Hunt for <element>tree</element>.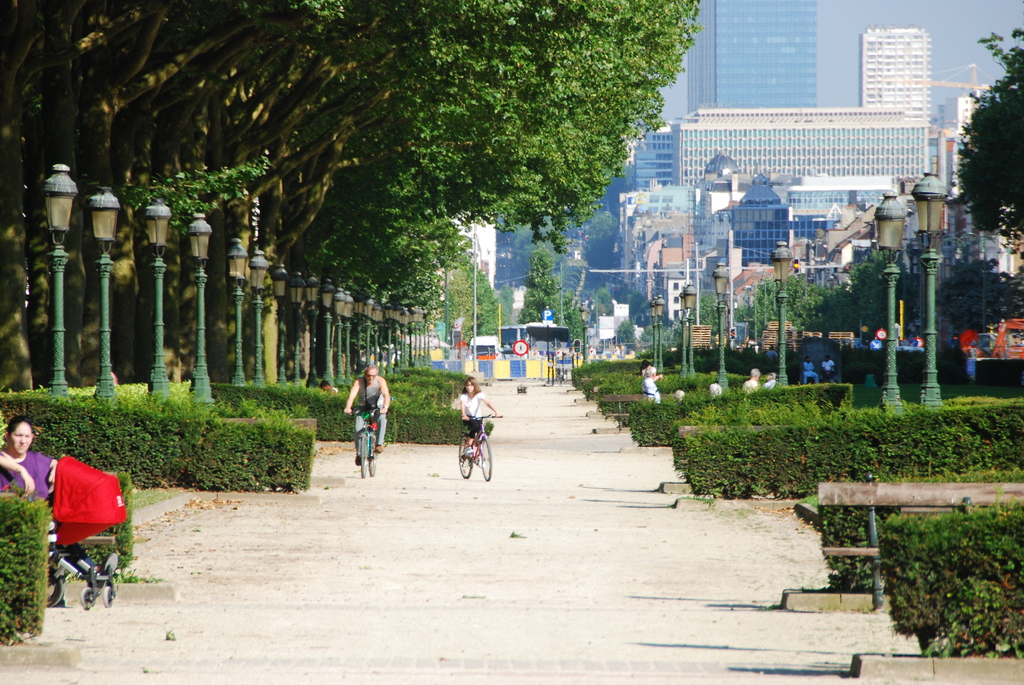
Hunted down at pyautogui.locateOnScreen(614, 313, 640, 352).
